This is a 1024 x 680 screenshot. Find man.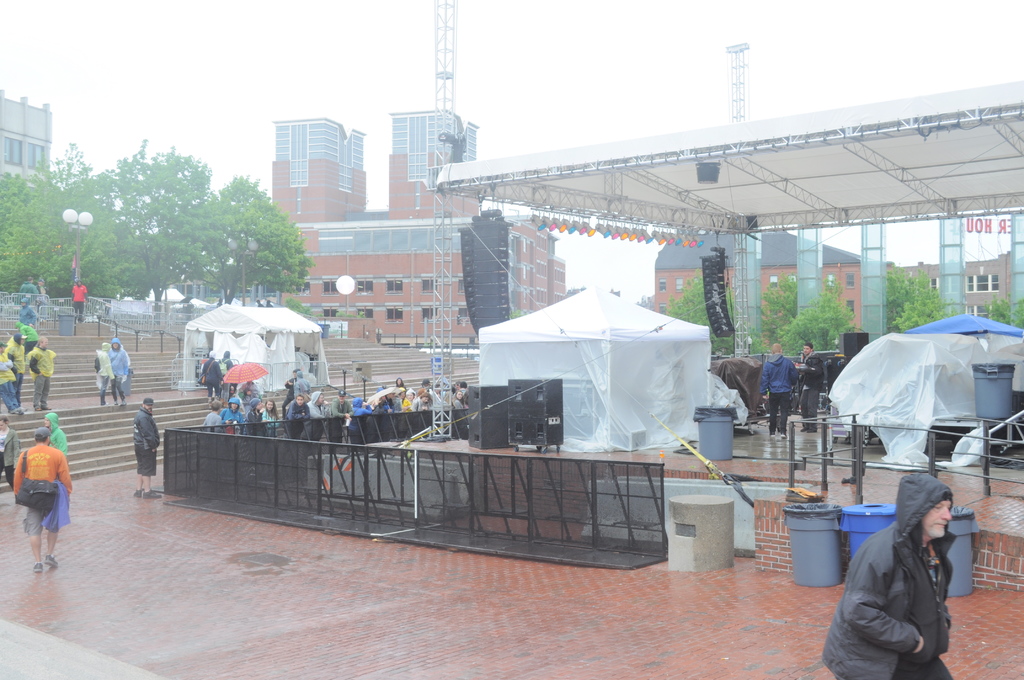
Bounding box: crop(15, 296, 35, 327).
